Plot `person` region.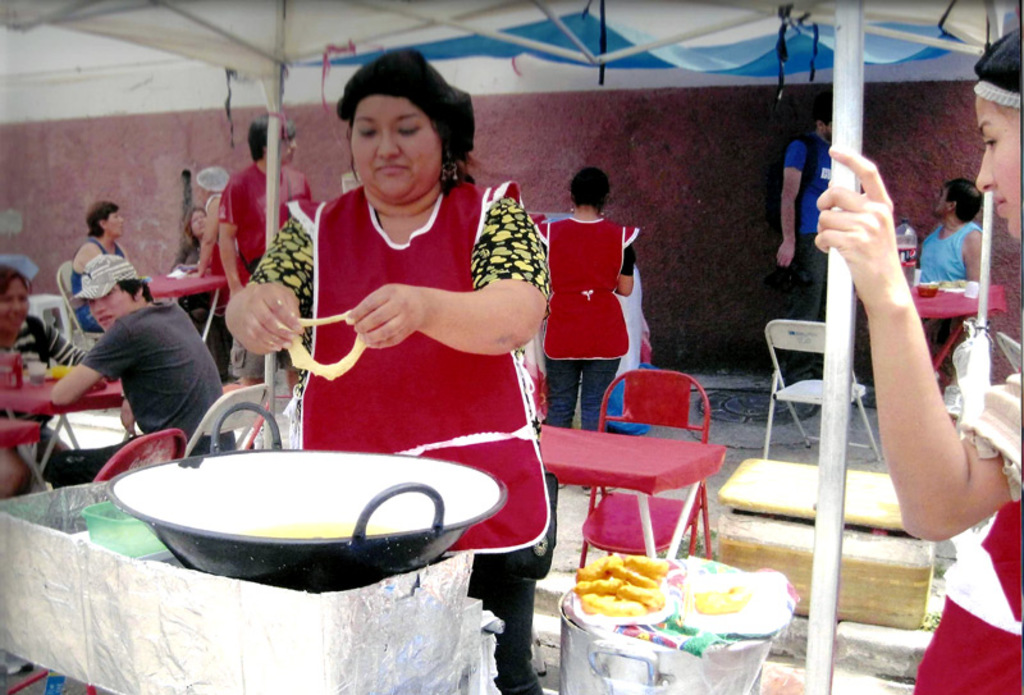
Plotted at bbox=[218, 111, 303, 292].
